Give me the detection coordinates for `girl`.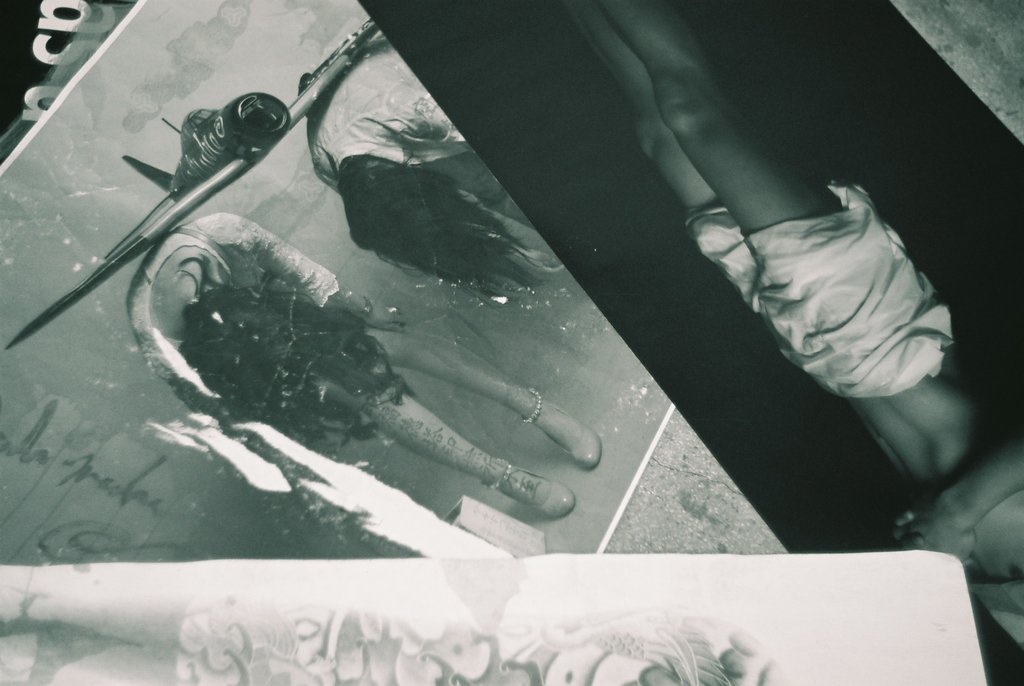
x1=568, y1=0, x2=1023, y2=657.
